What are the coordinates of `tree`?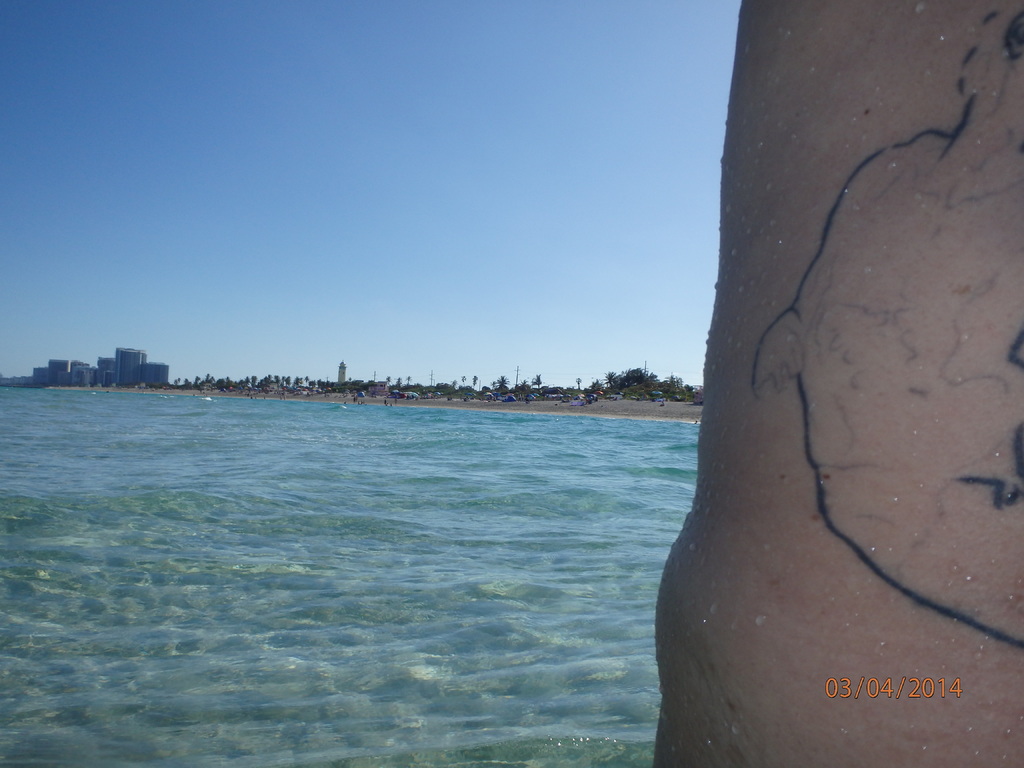
[387,375,389,385].
